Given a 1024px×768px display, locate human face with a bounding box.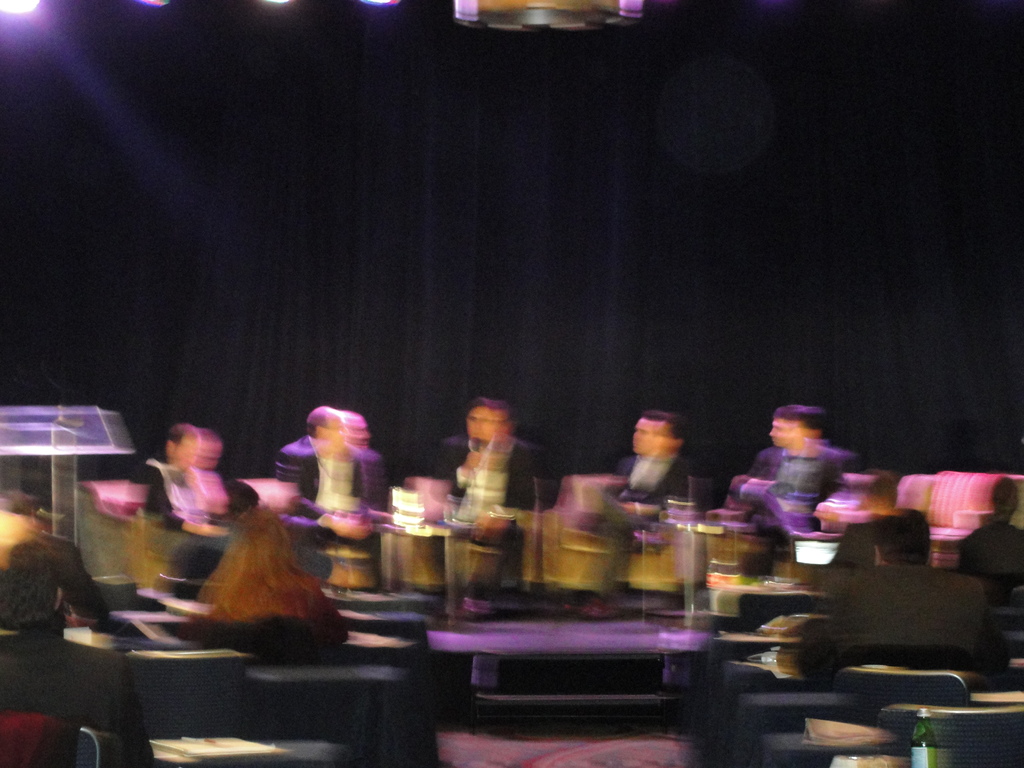
Located: <region>767, 415, 795, 451</region>.
